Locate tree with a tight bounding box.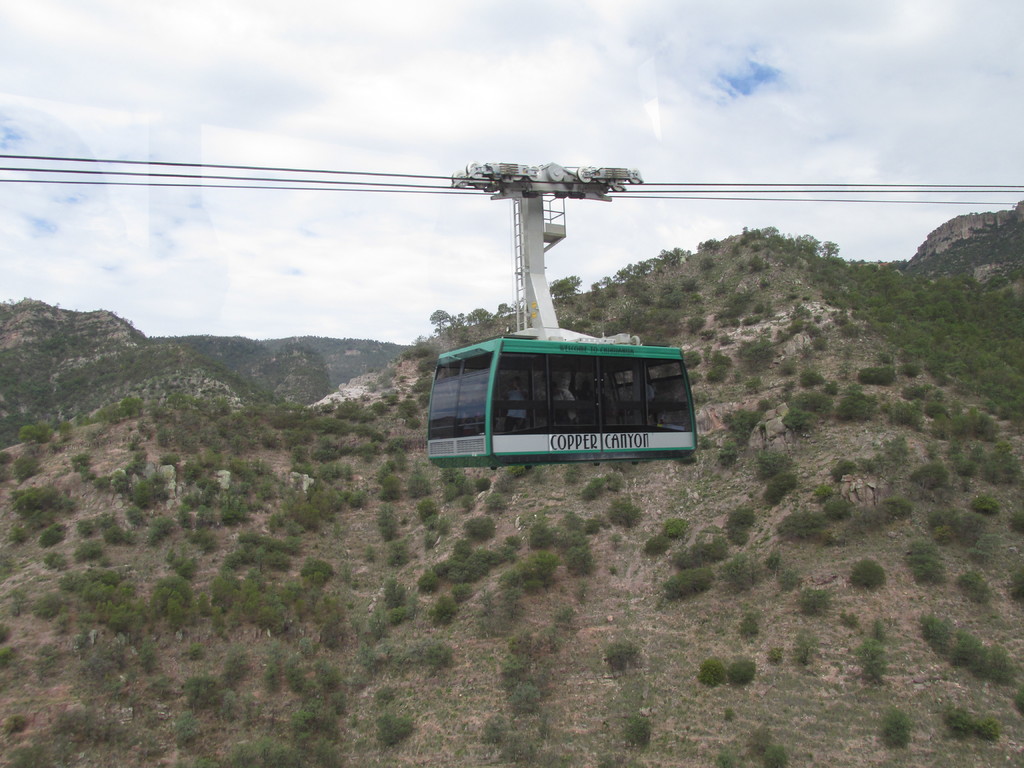
detection(851, 556, 890, 588).
